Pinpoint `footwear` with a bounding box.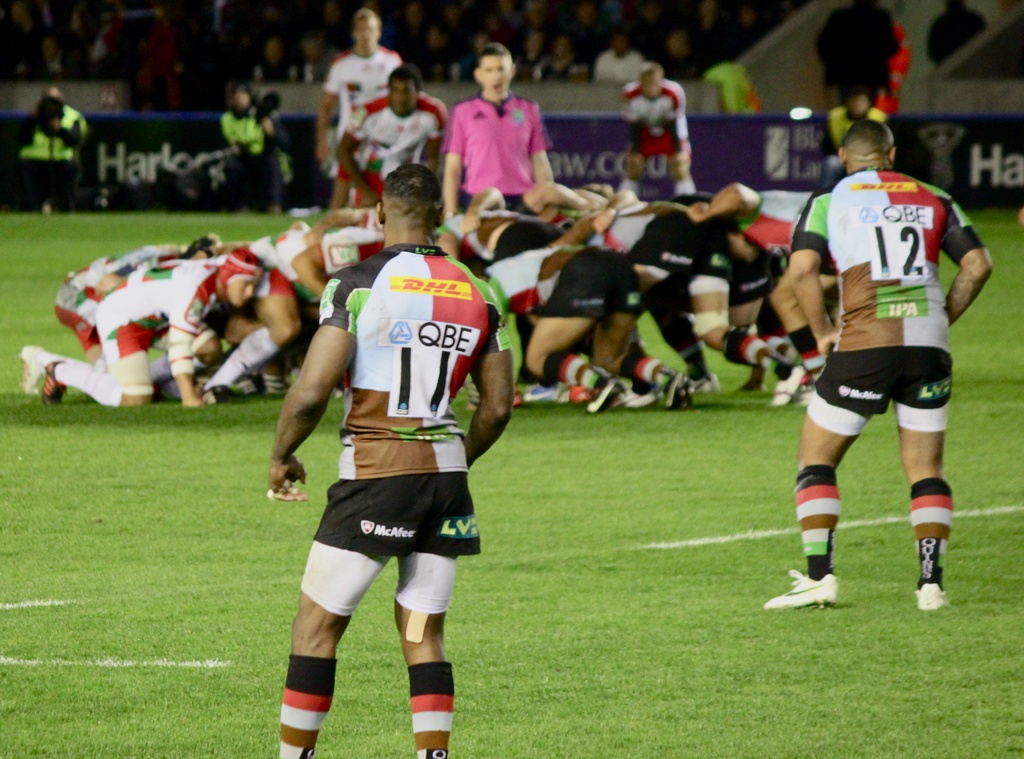
(691, 369, 723, 394).
